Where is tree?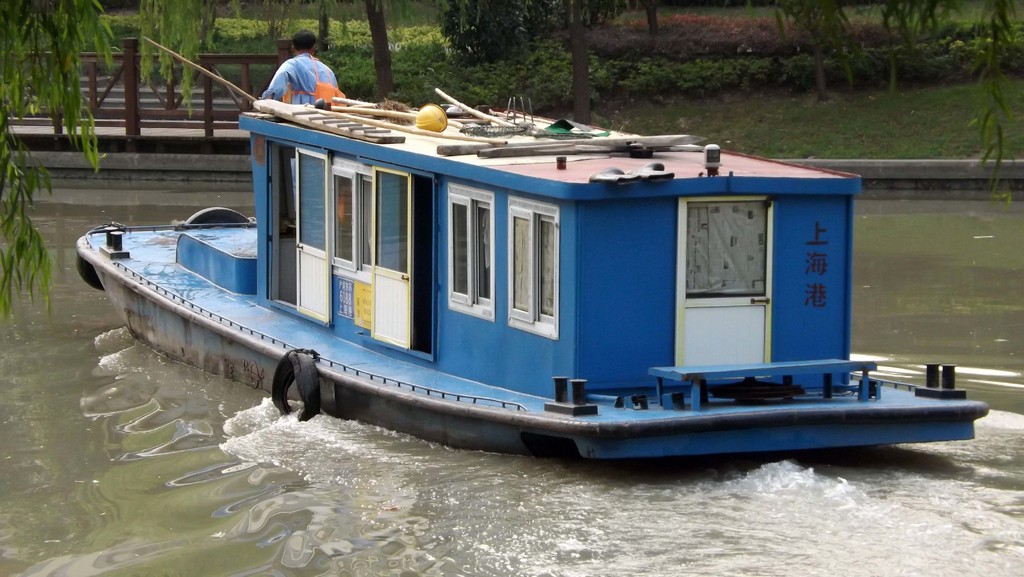
box=[753, 0, 1023, 206].
